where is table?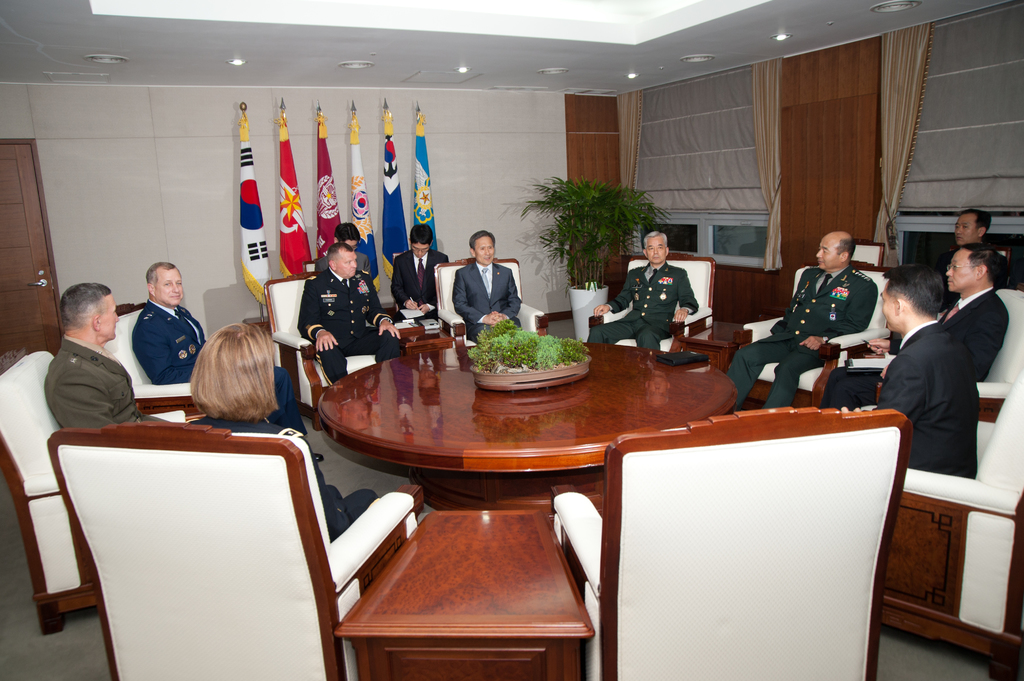
300,342,730,498.
